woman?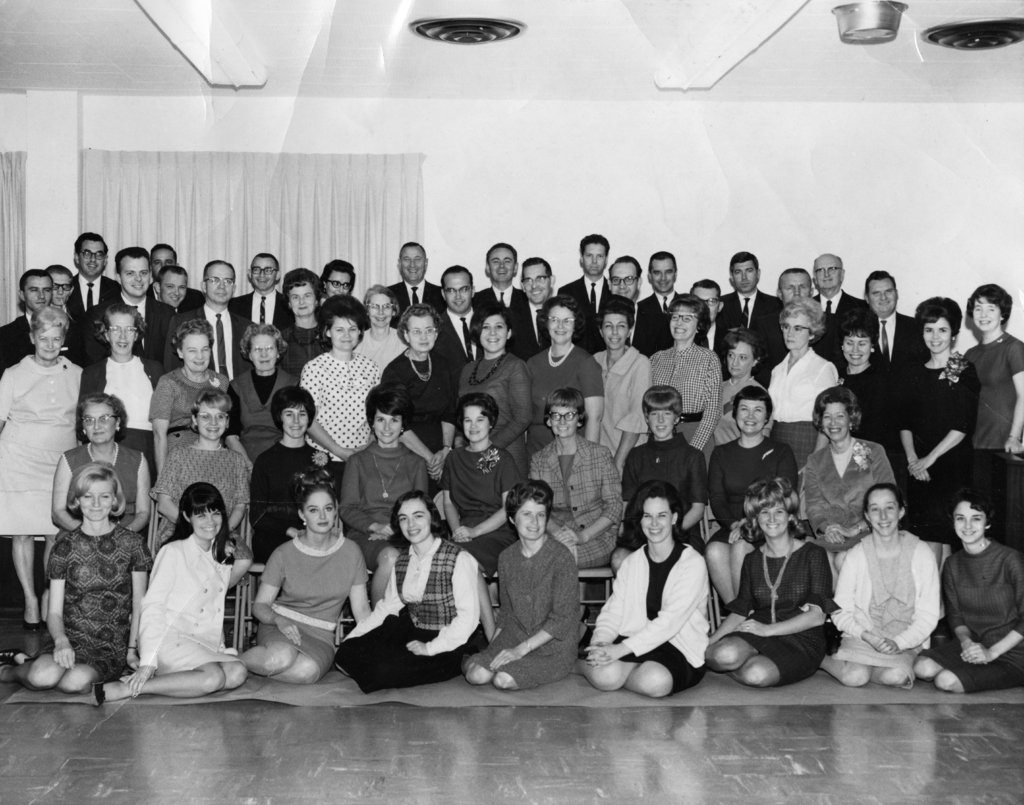
left=819, top=483, right=943, bottom=687
